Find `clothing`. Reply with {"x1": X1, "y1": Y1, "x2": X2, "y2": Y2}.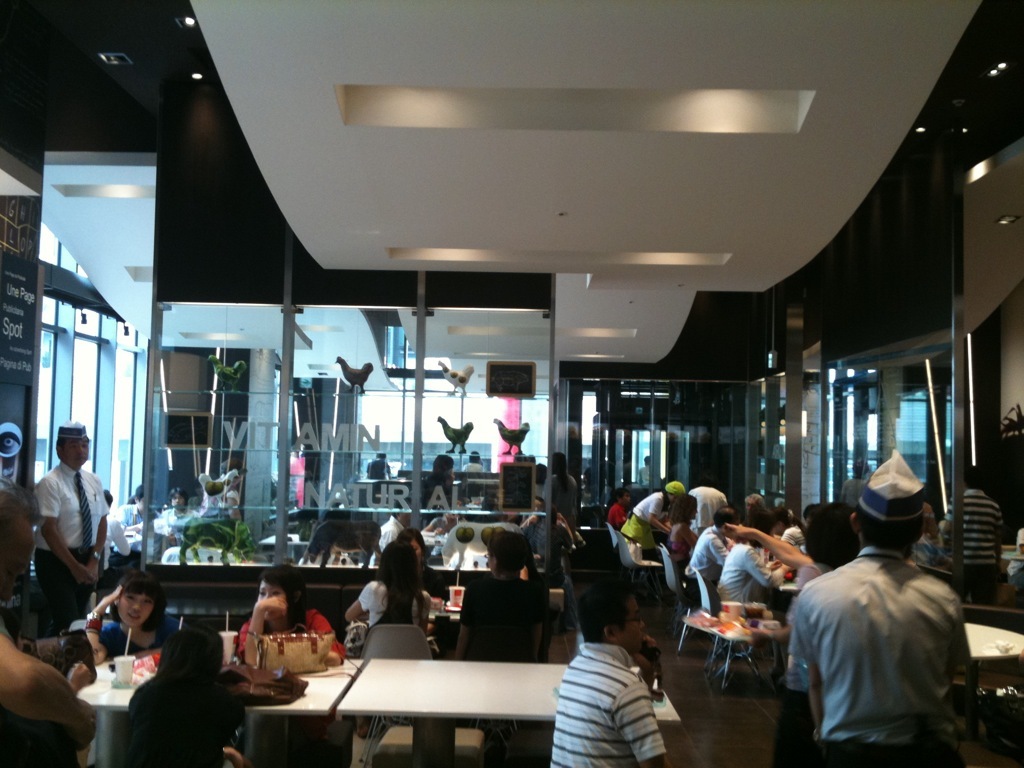
{"x1": 721, "y1": 538, "x2": 784, "y2": 617}.
